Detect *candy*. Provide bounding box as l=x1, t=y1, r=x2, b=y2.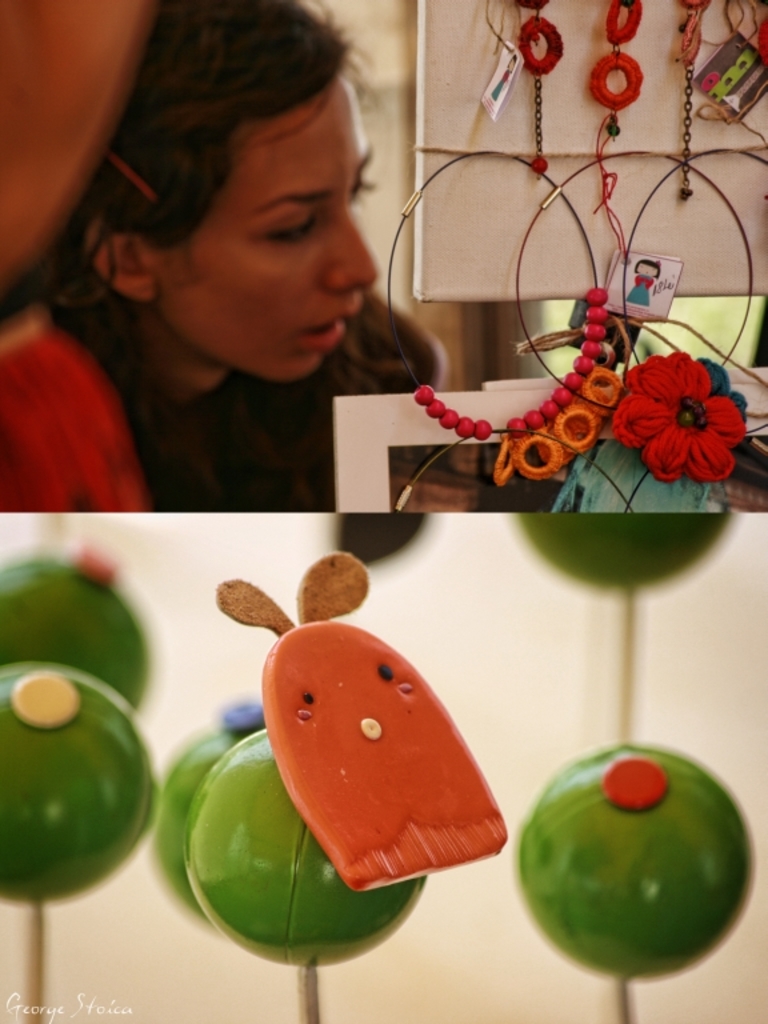
l=0, t=543, r=156, b=712.
